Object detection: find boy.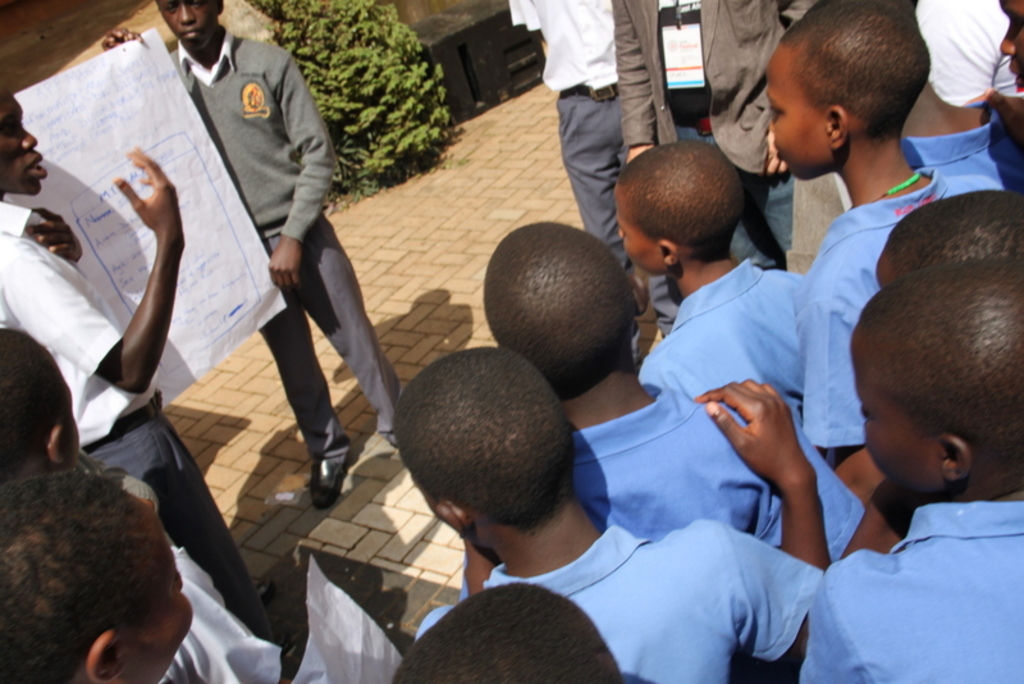
bbox=[100, 0, 413, 507].
